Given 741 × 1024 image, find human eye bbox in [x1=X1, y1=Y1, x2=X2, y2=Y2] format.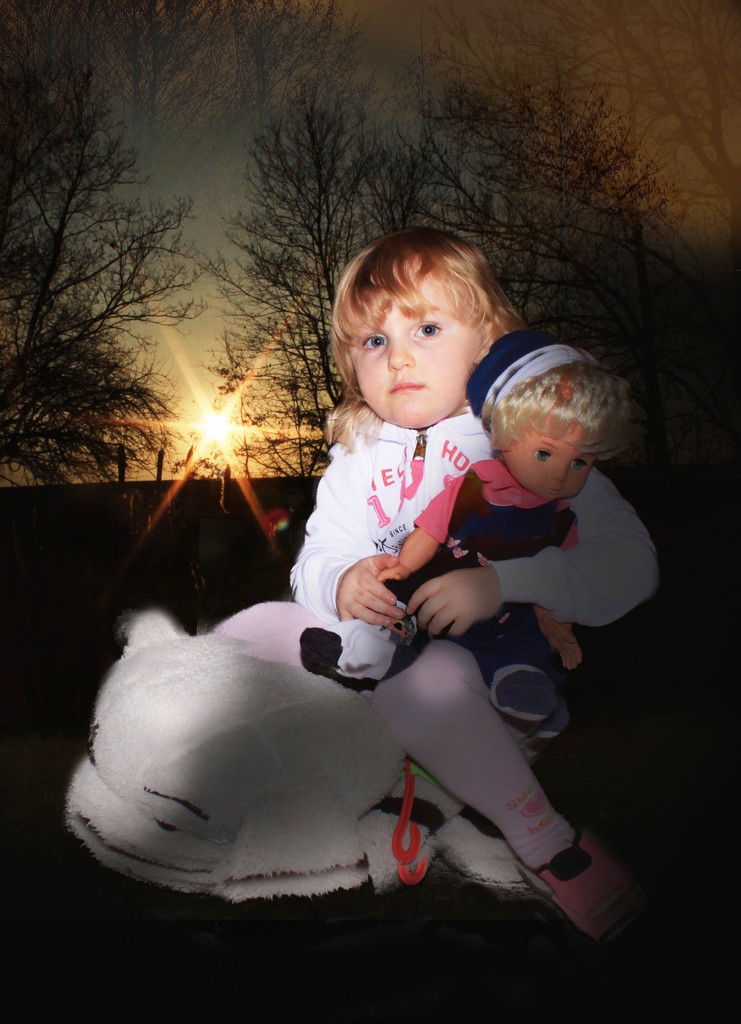
[x1=567, y1=458, x2=592, y2=476].
